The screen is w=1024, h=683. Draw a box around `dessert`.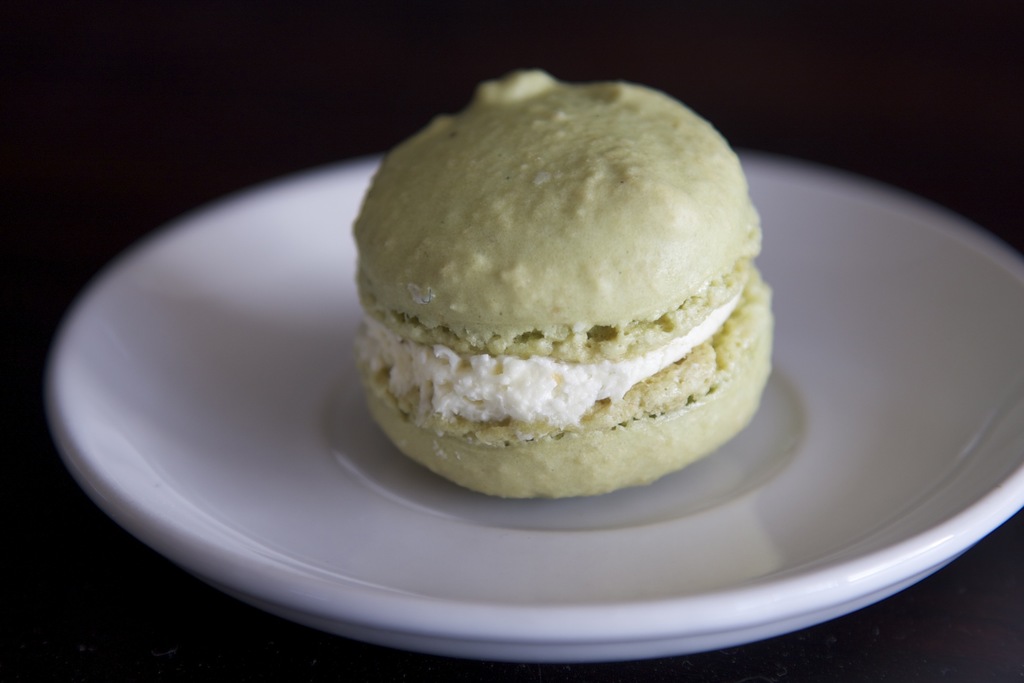
detection(362, 66, 797, 481).
